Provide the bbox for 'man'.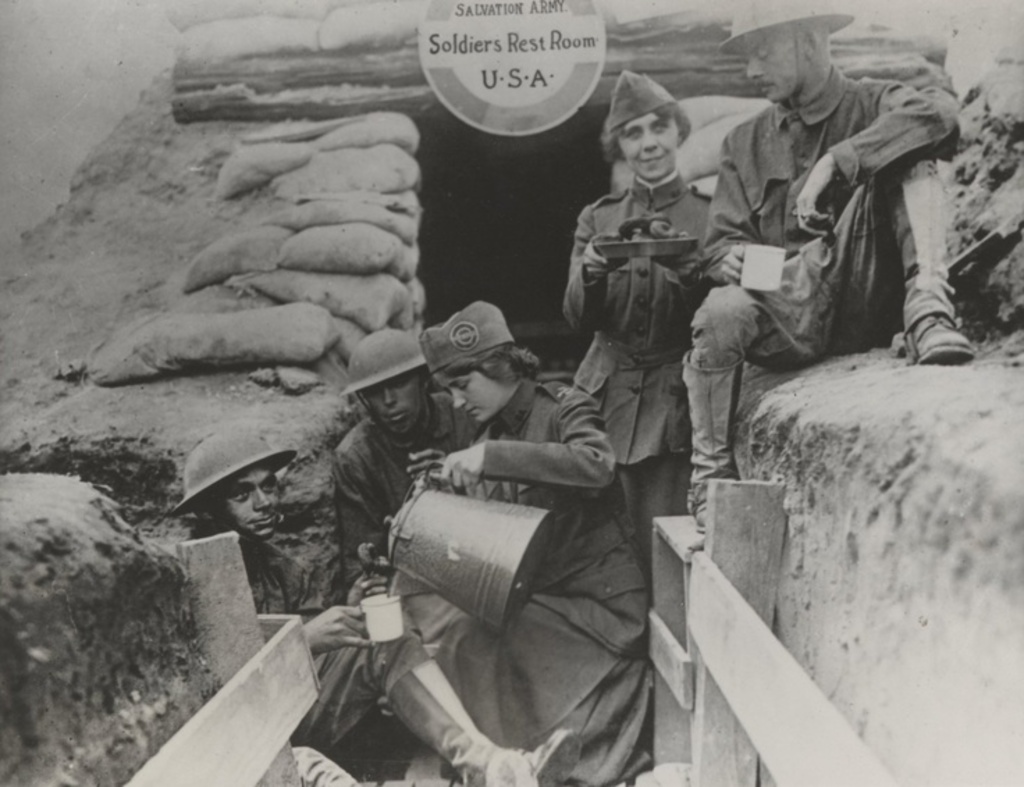
locate(686, 0, 971, 535).
